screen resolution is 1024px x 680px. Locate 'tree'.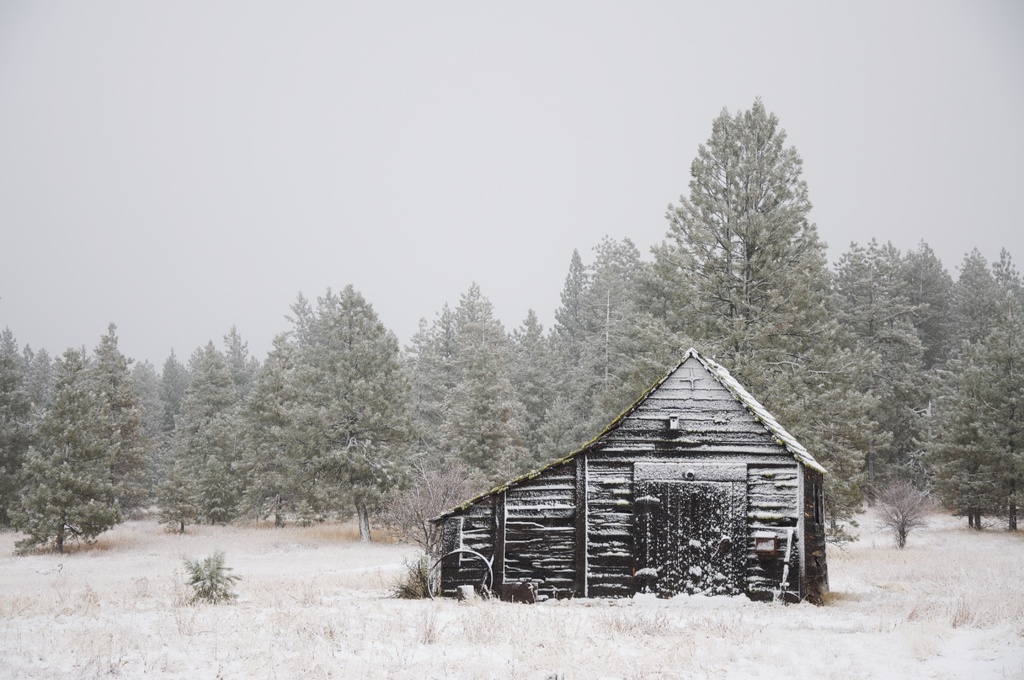
8, 346, 122, 559.
